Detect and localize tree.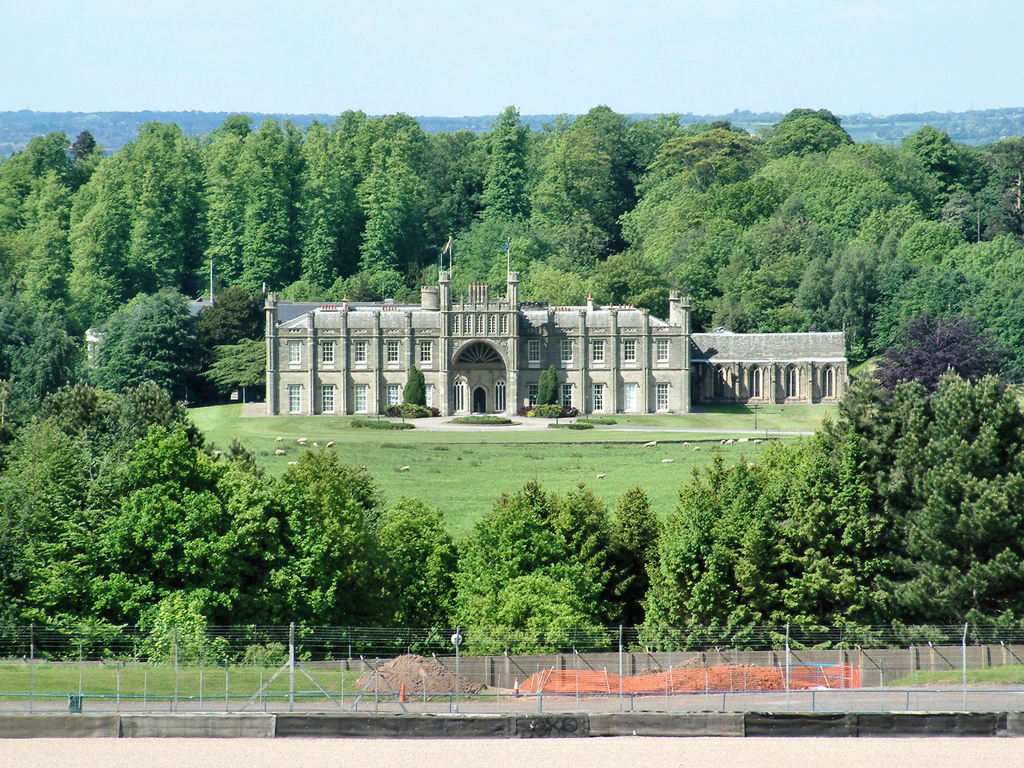
Localized at [left=649, top=436, right=907, bottom=648].
